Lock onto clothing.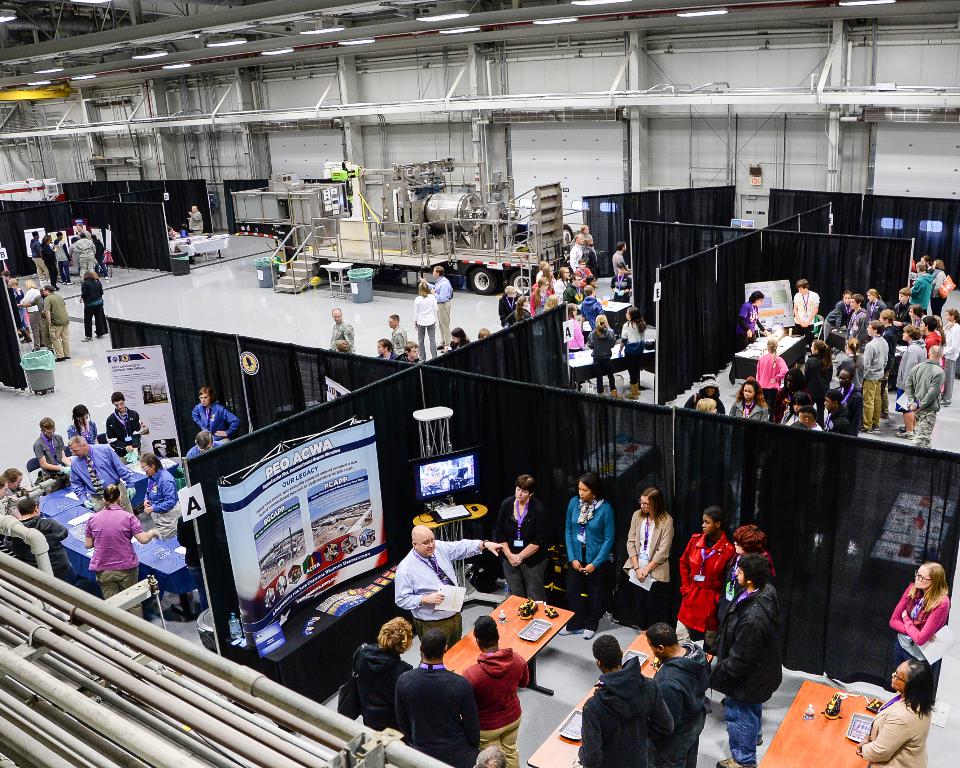
Locked: 134,459,186,548.
